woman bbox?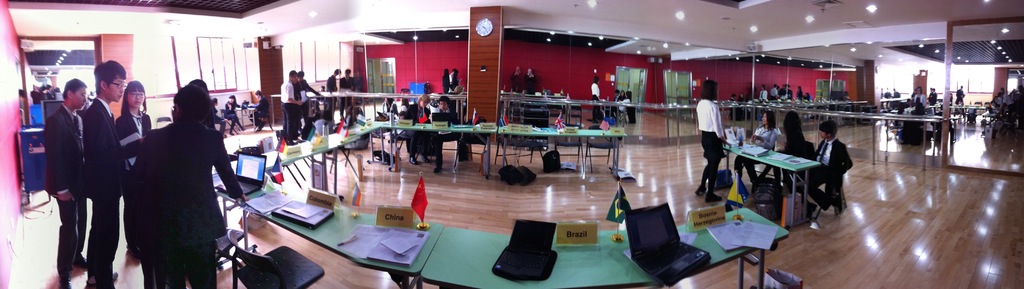
{"x1": 733, "y1": 110, "x2": 779, "y2": 184}
